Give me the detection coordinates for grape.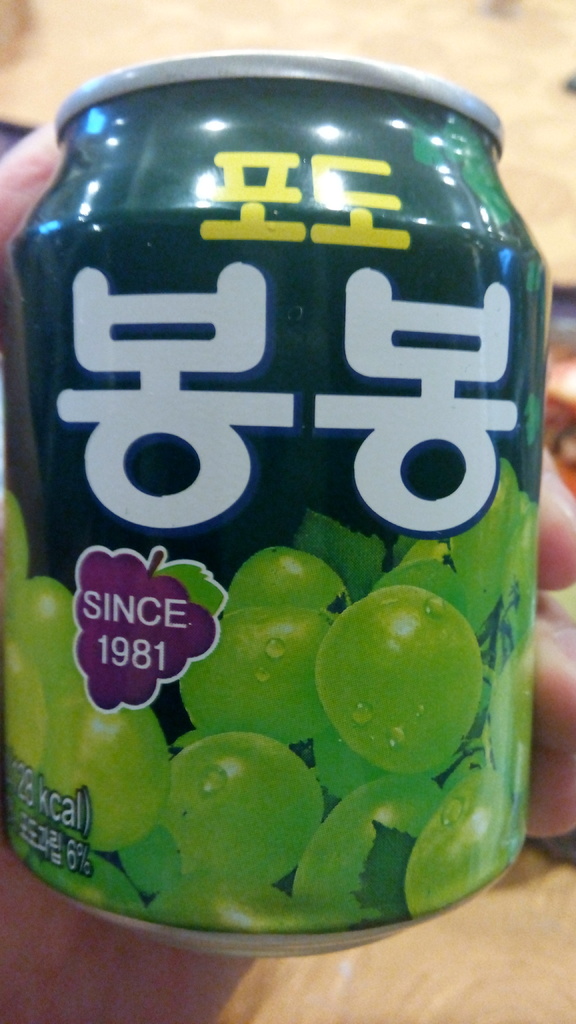
box=[145, 870, 303, 932].
